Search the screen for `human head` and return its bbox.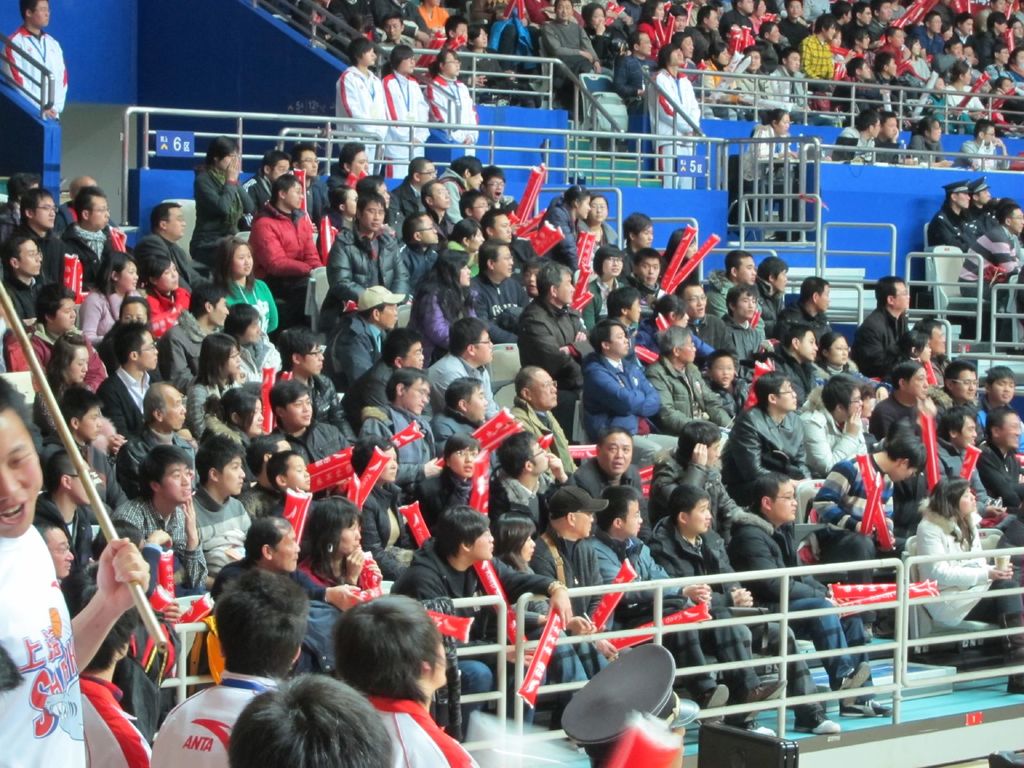
Found: detection(271, 175, 305, 211).
